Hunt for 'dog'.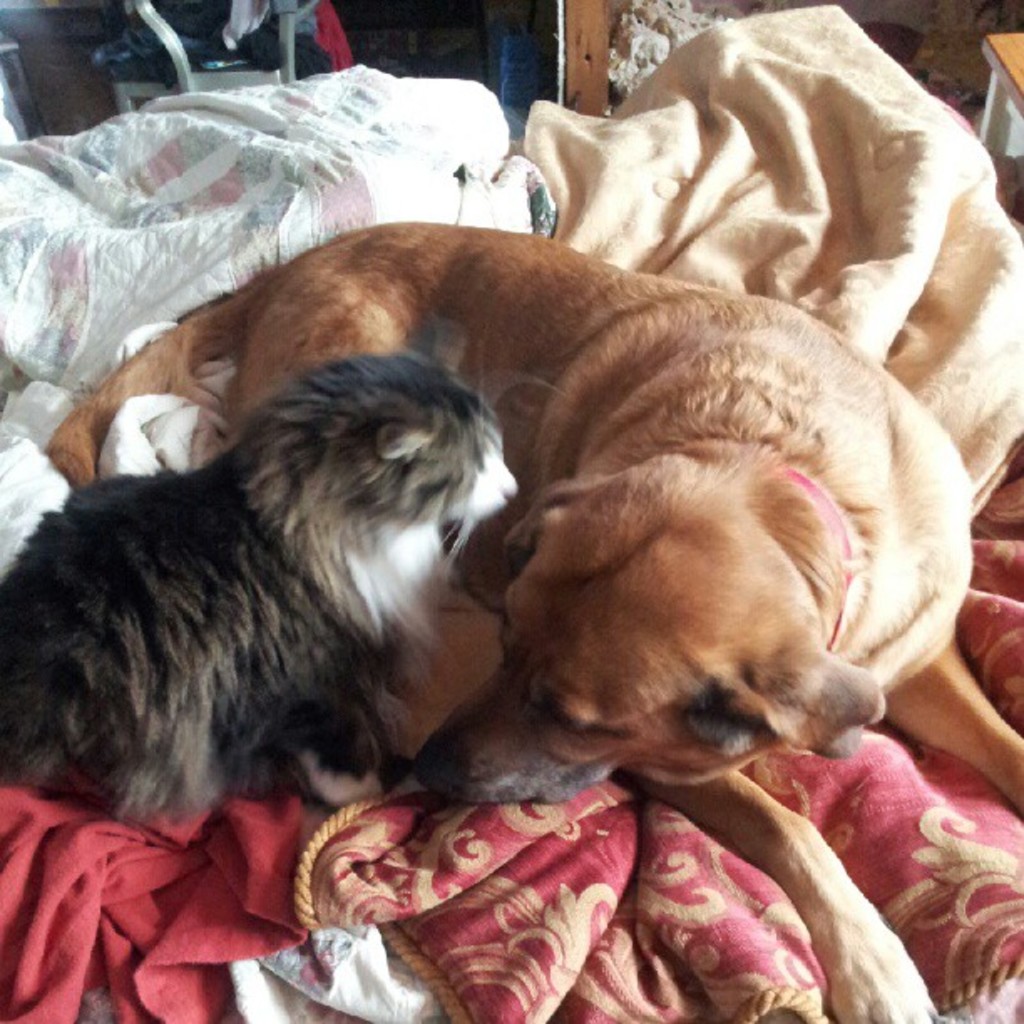
Hunted down at (42, 221, 1022, 1022).
